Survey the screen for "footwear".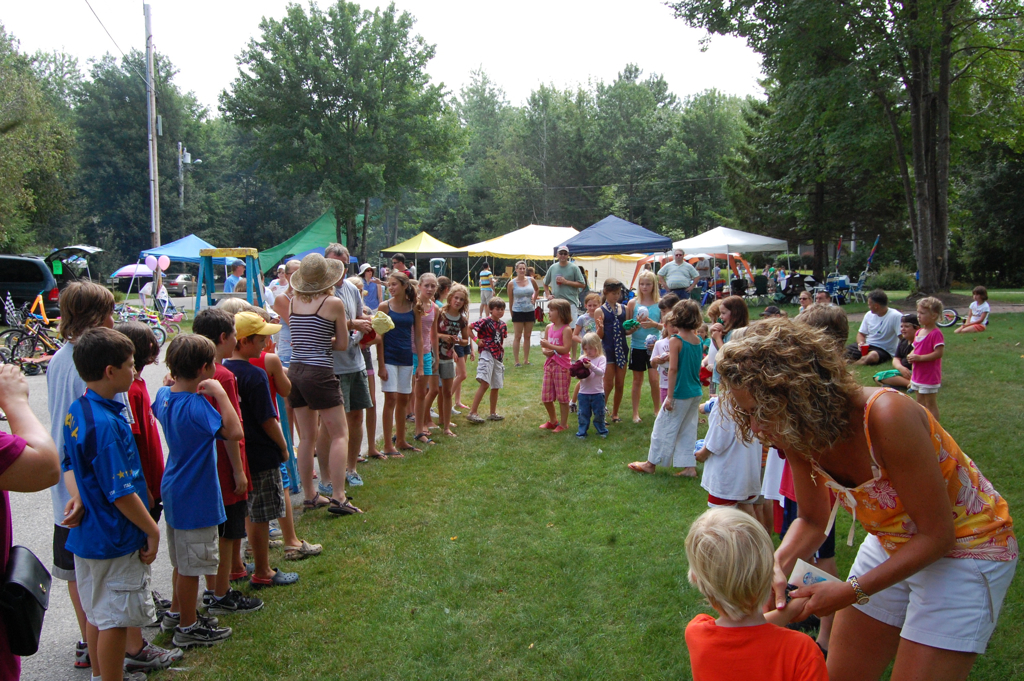
Survey found: crop(328, 491, 364, 517).
